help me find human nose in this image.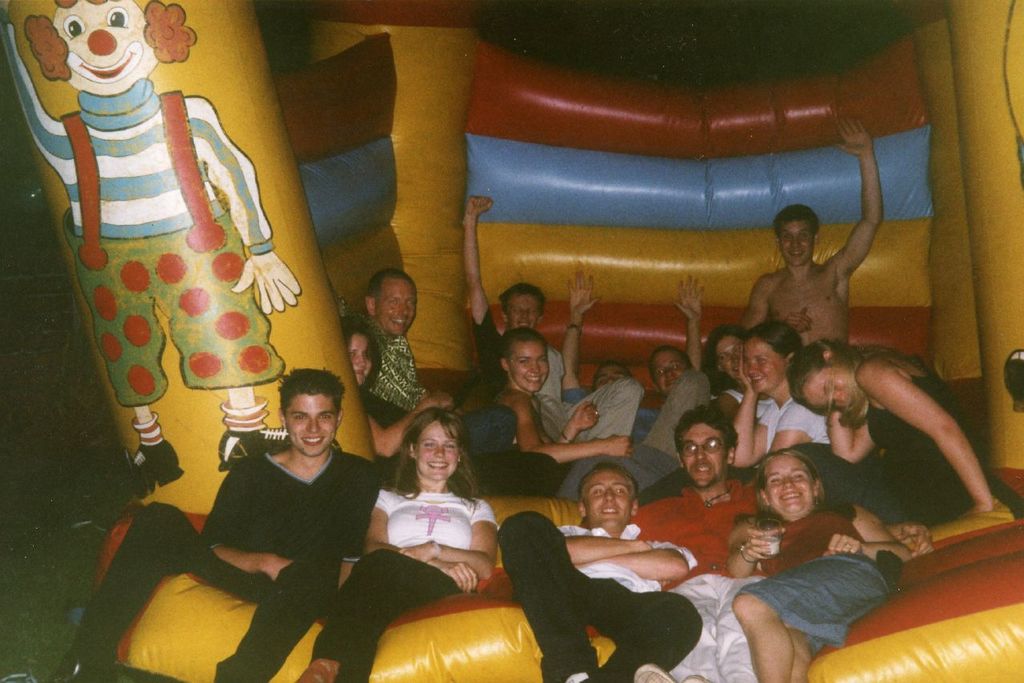
Found it: 531, 364, 536, 374.
